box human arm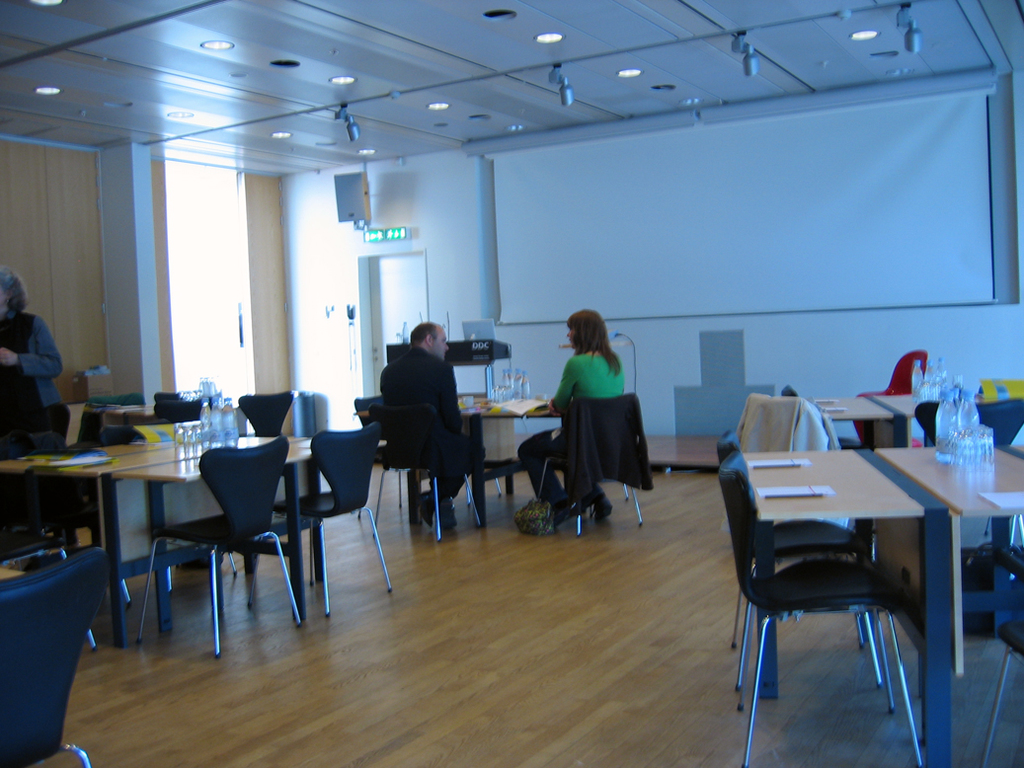
BBox(435, 364, 458, 433)
